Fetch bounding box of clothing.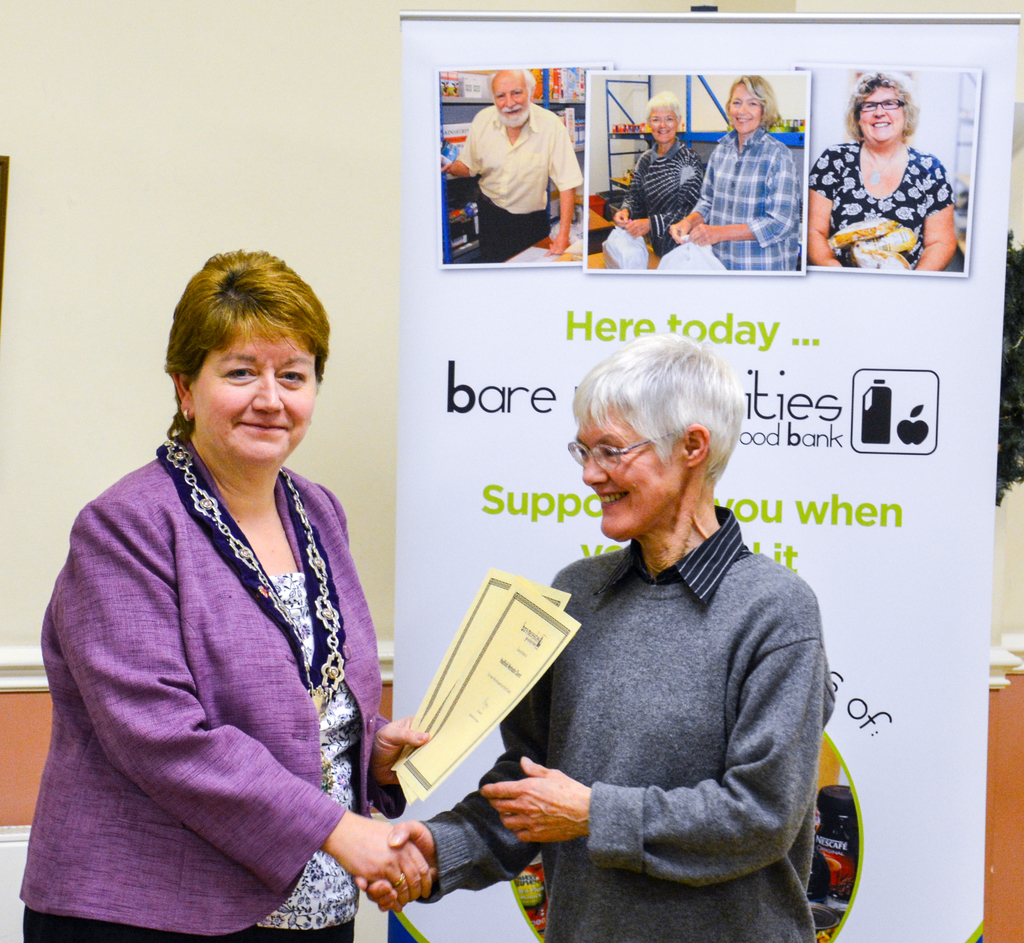
Bbox: crop(48, 365, 430, 942).
